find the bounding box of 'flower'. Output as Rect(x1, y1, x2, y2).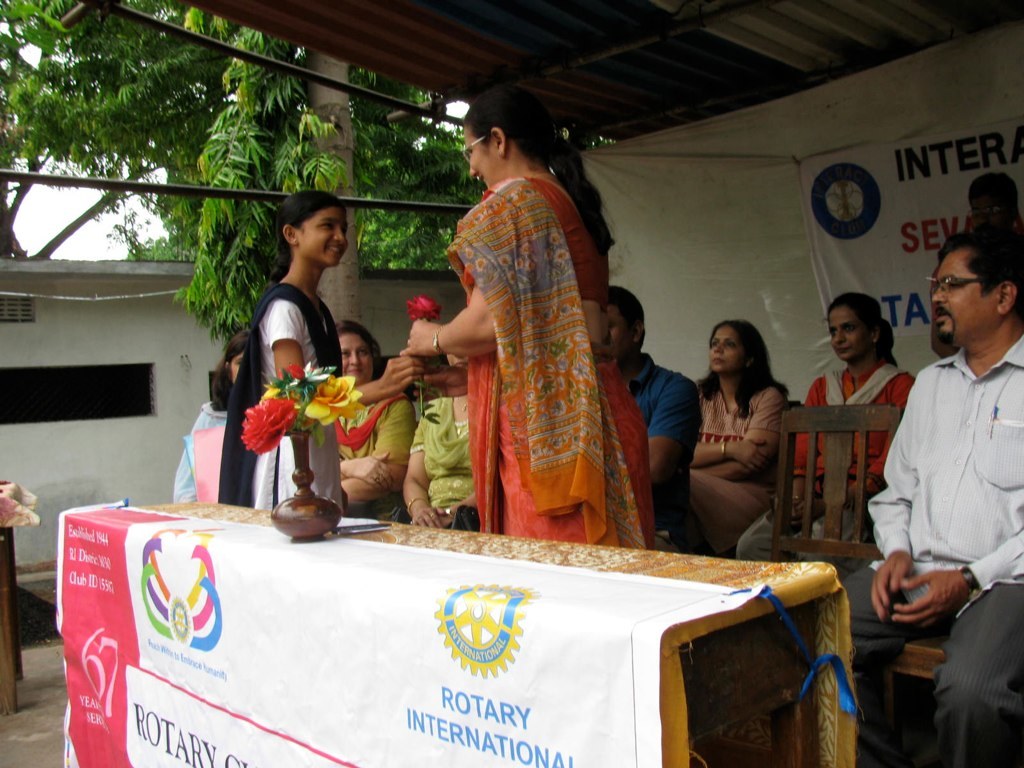
Rect(284, 361, 342, 389).
